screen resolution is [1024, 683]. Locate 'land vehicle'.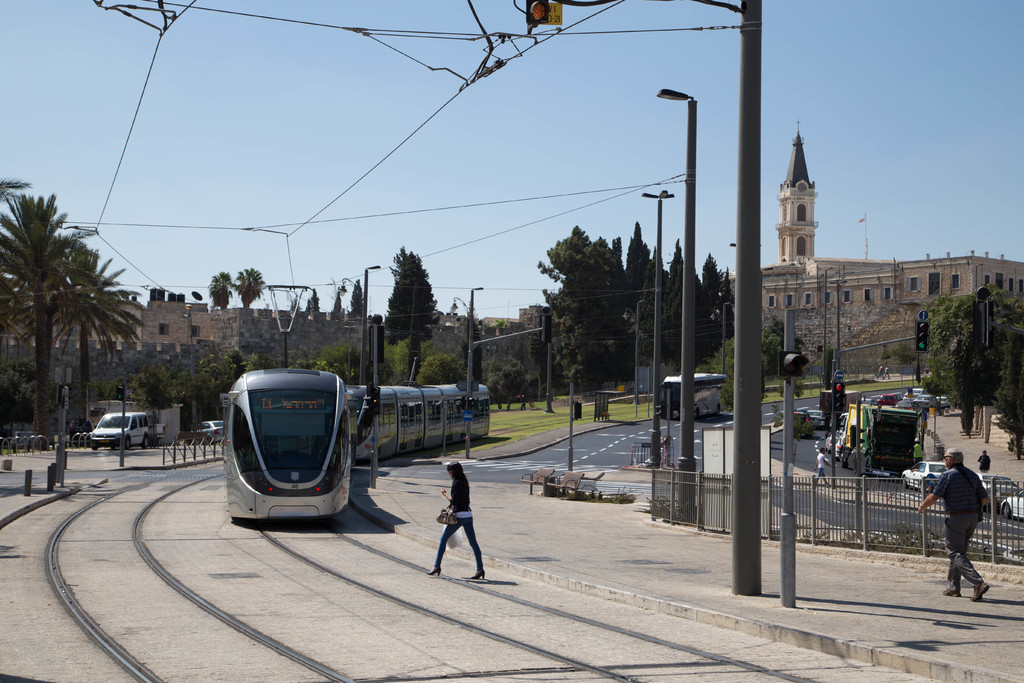
rect(811, 410, 824, 425).
